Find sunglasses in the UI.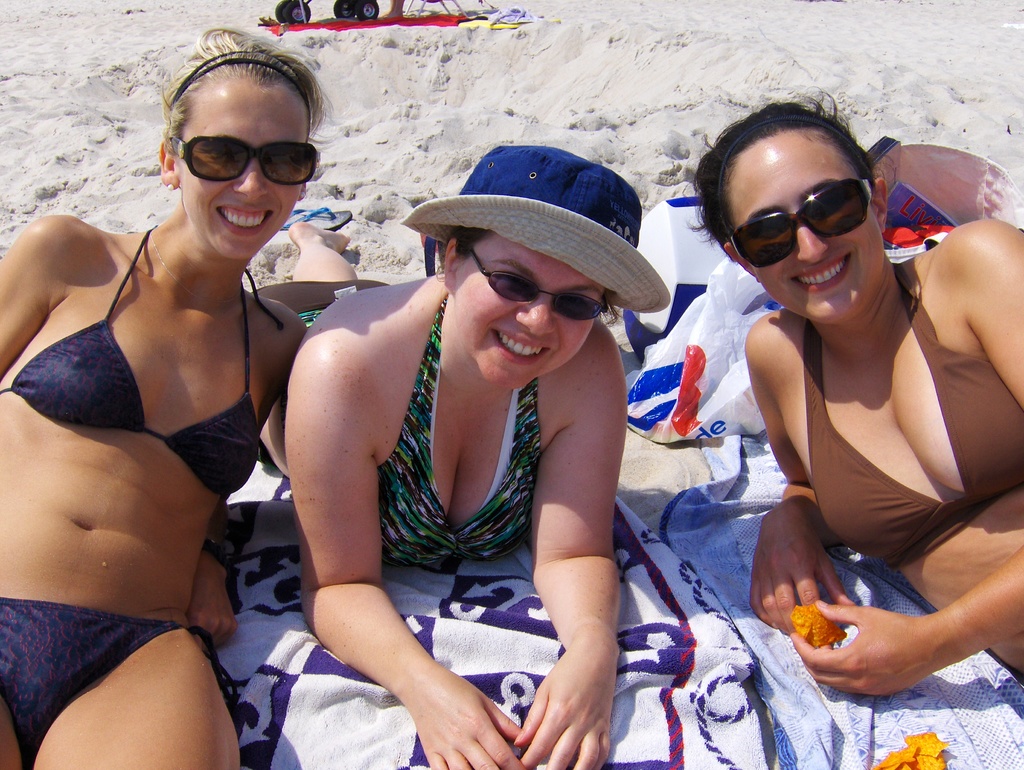
UI element at bbox(458, 243, 609, 326).
